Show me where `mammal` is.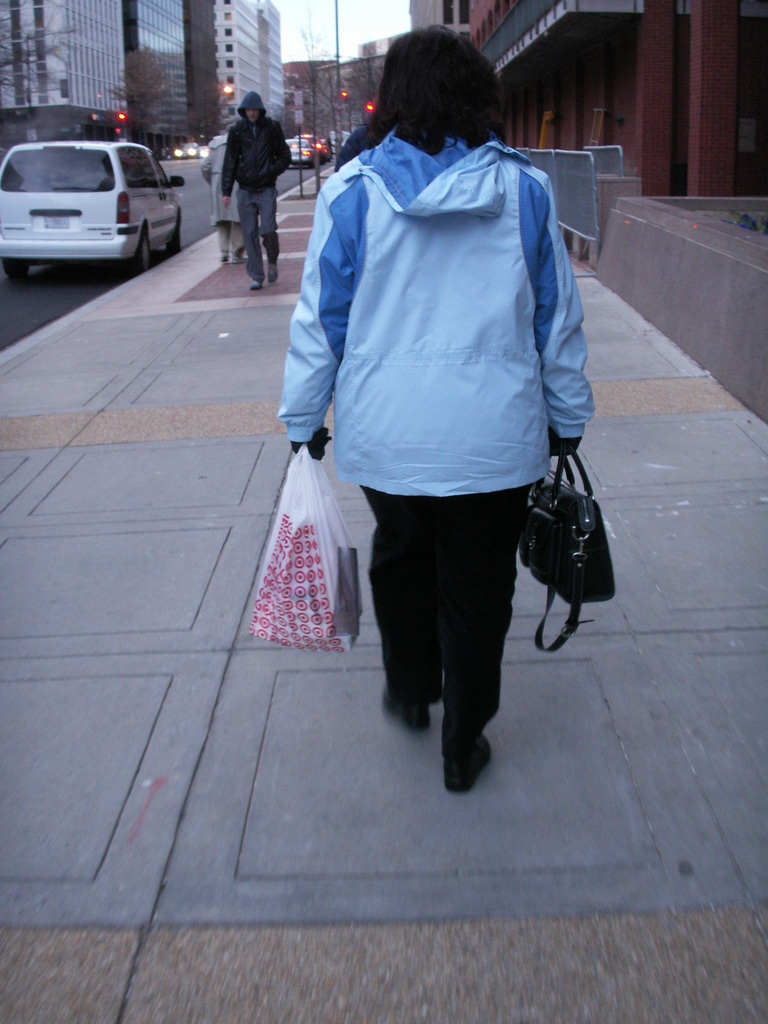
`mammal` is at region(217, 87, 291, 287).
